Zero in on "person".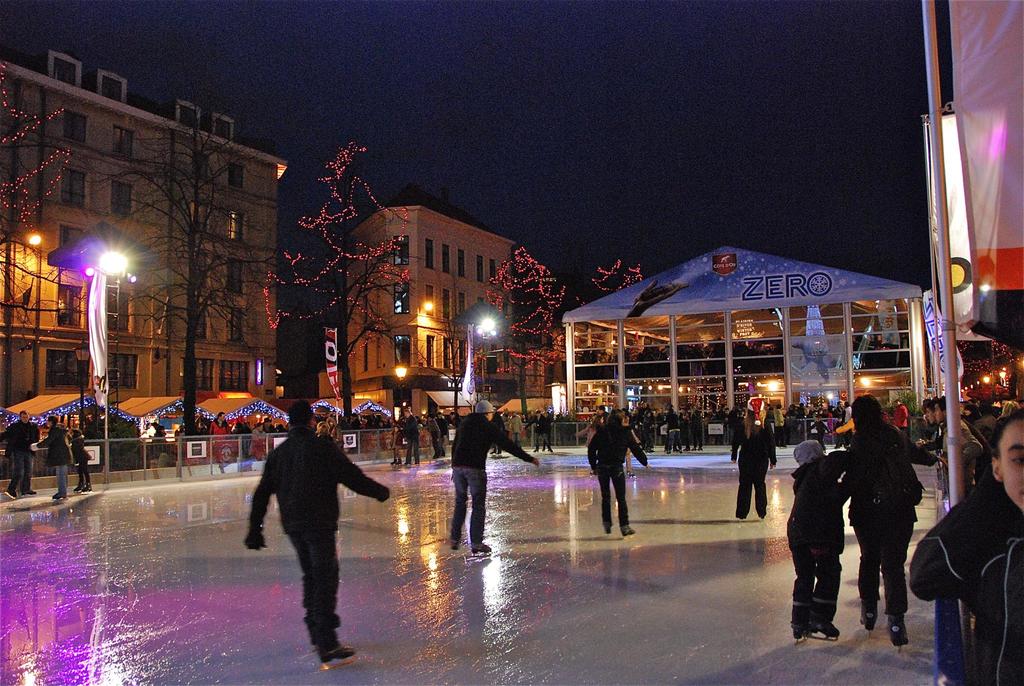
Zeroed in: [x1=500, y1=412, x2=512, y2=436].
